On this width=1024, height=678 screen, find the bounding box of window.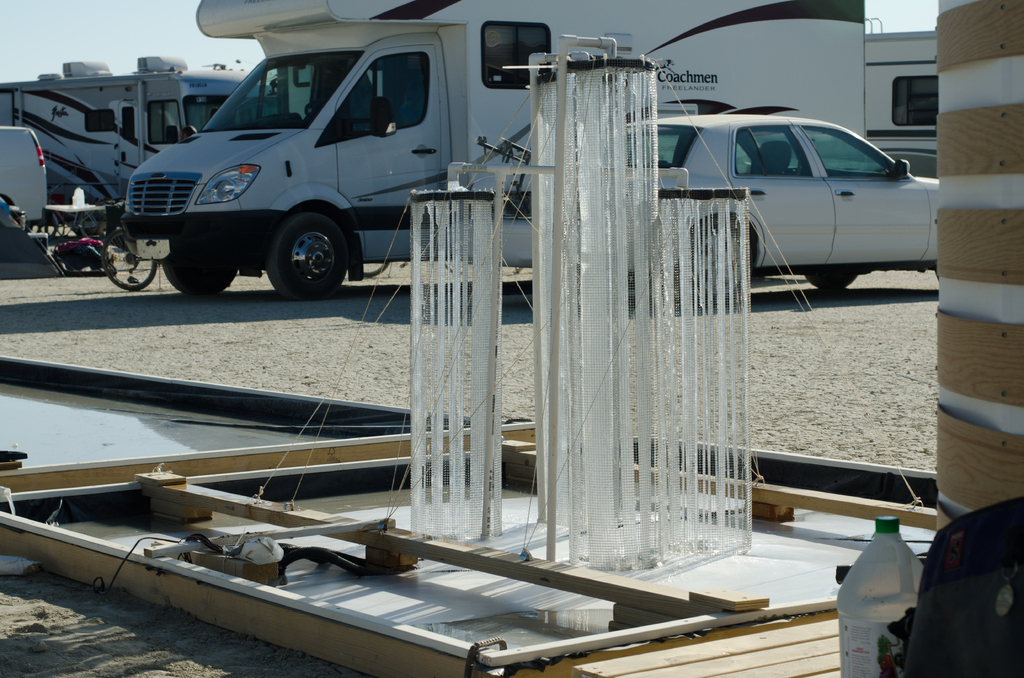
Bounding box: x1=312, y1=49, x2=430, y2=147.
